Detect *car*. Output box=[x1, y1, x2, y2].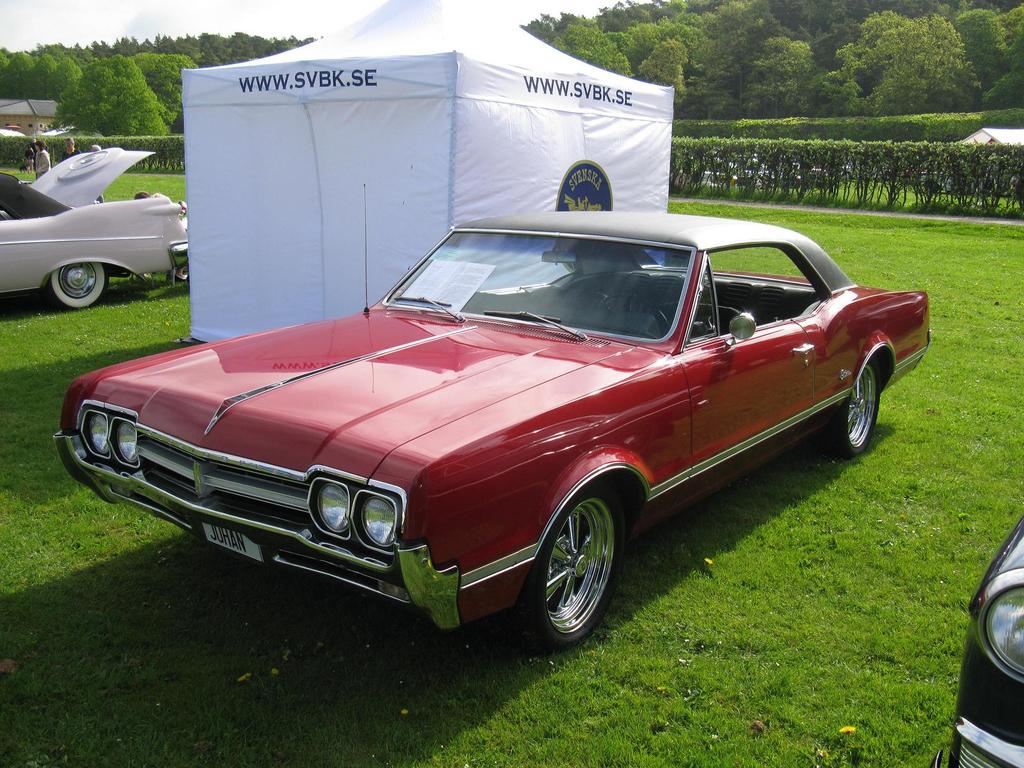
box=[940, 516, 1023, 767].
